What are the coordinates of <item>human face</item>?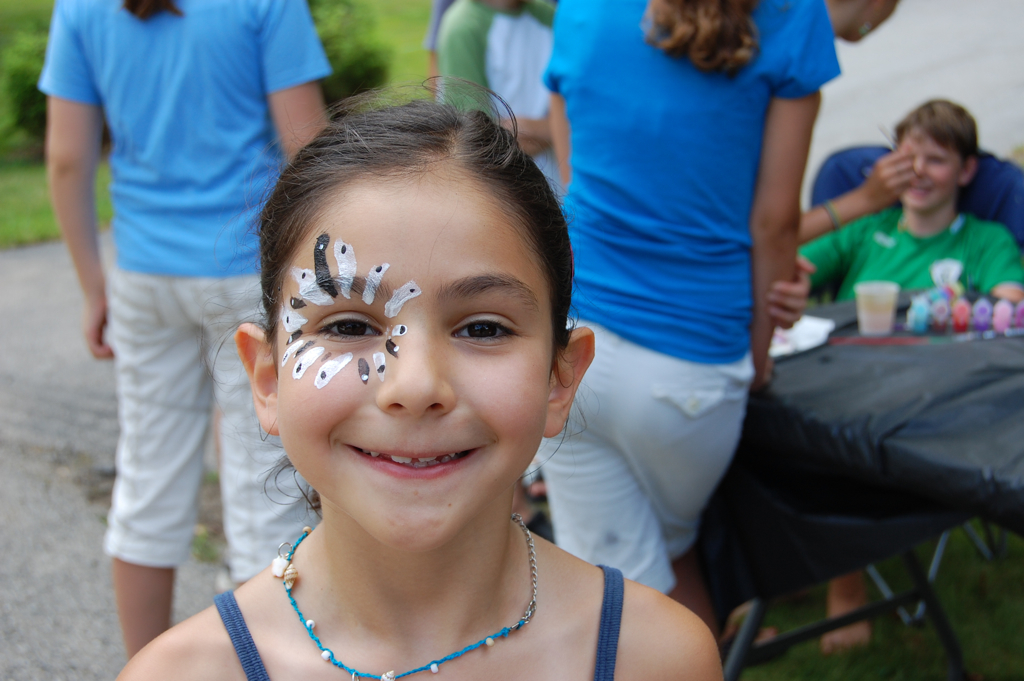
257:138:580:545.
